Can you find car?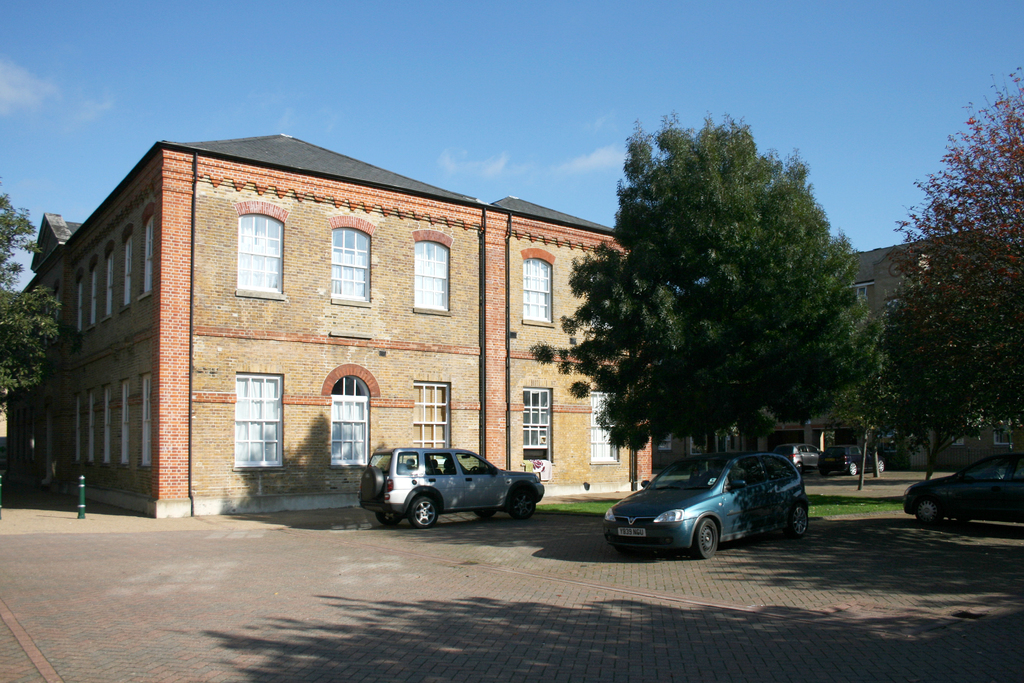
Yes, bounding box: 810 440 889 479.
